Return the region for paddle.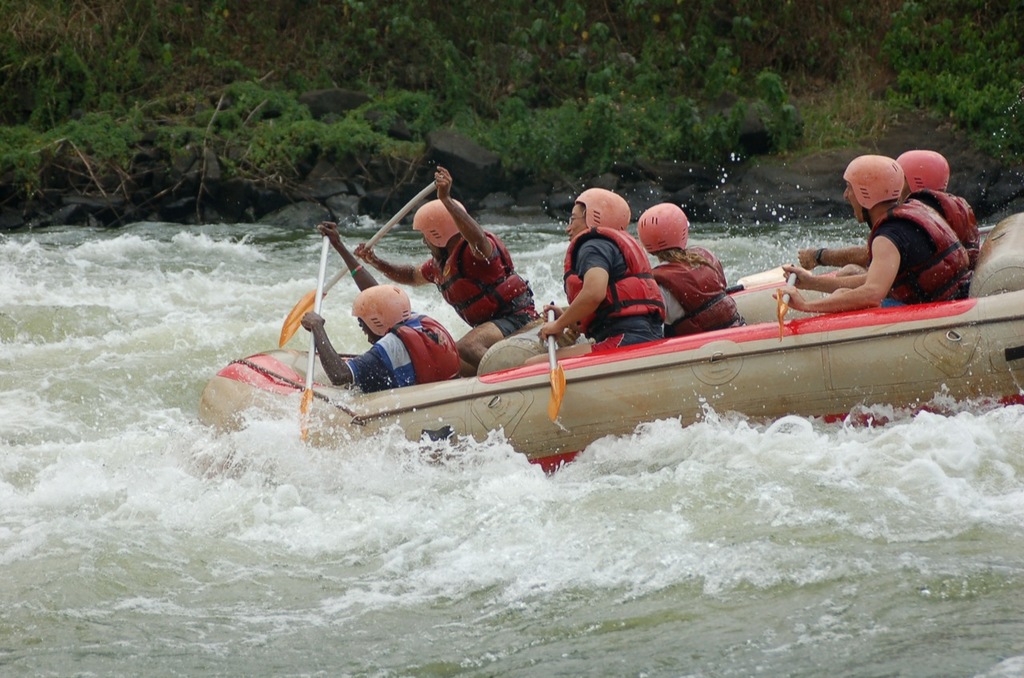
box=[279, 175, 442, 349].
